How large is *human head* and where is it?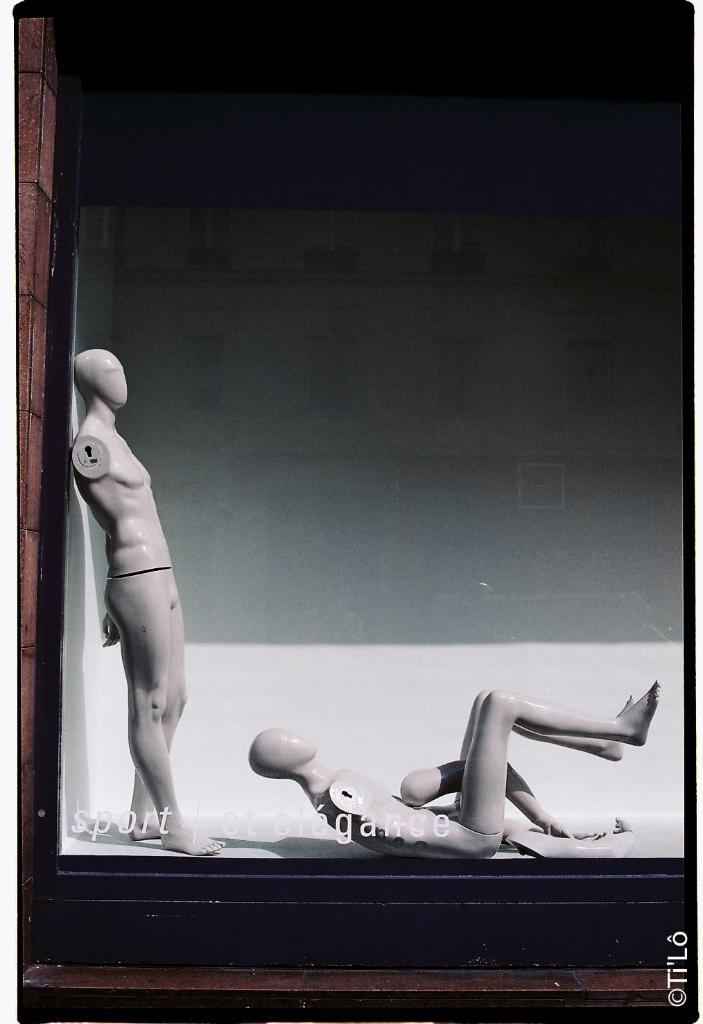
Bounding box: {"x1": 62, "y1": 344, "x2": 123, "y2": 419}.
